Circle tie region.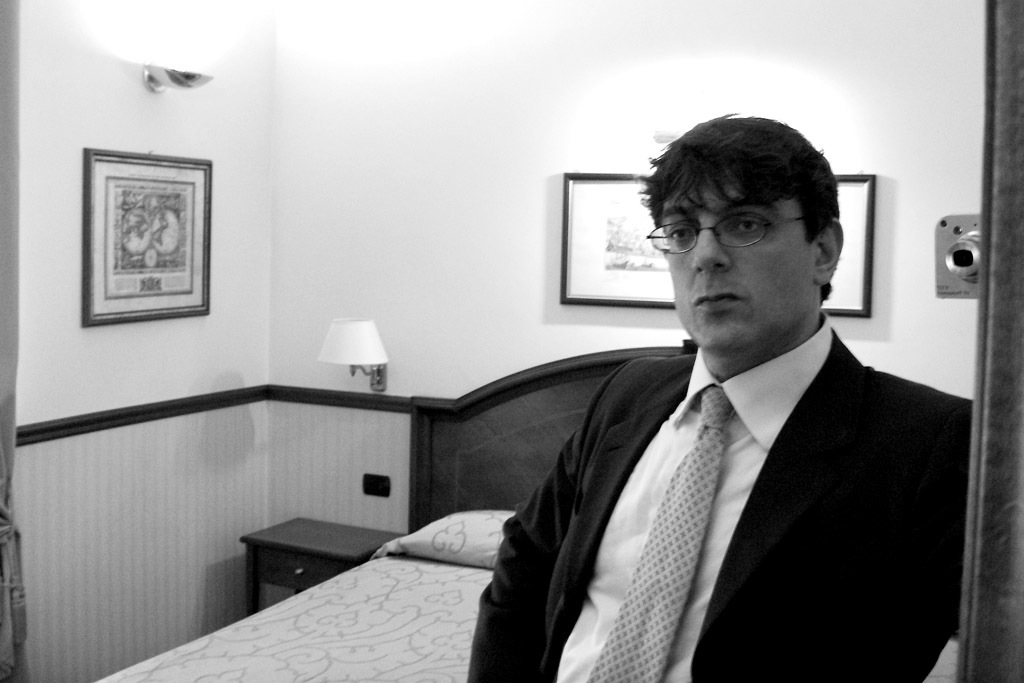
Region: {"x1": 587, "y1": 386, "x2": 731, "y2": 682}.
